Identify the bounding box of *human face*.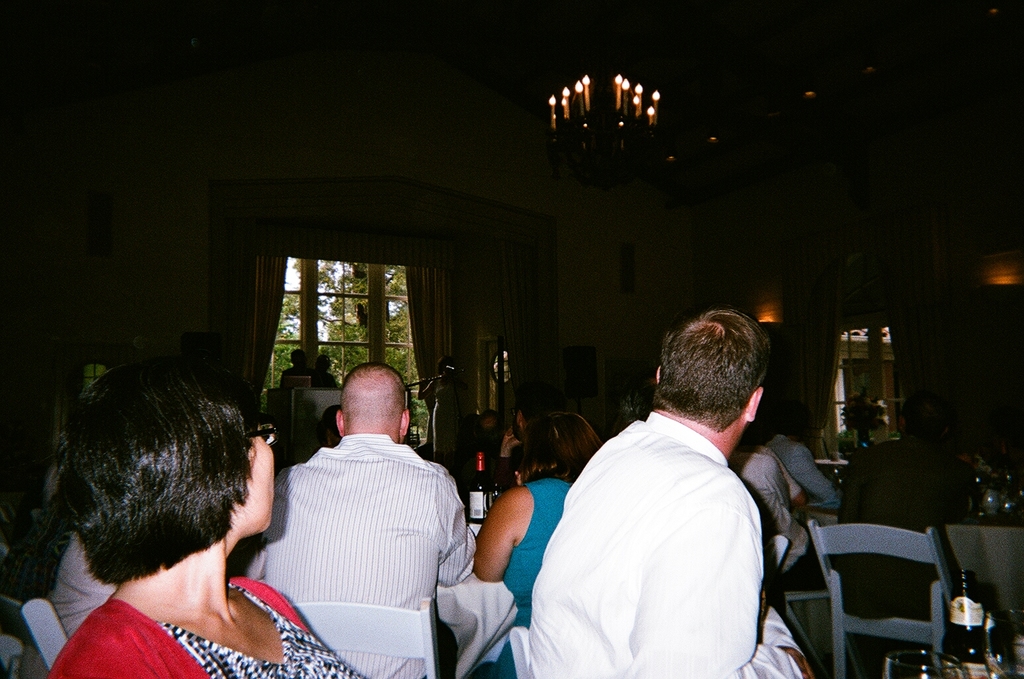
BBox(232, 422, 274, 542).
